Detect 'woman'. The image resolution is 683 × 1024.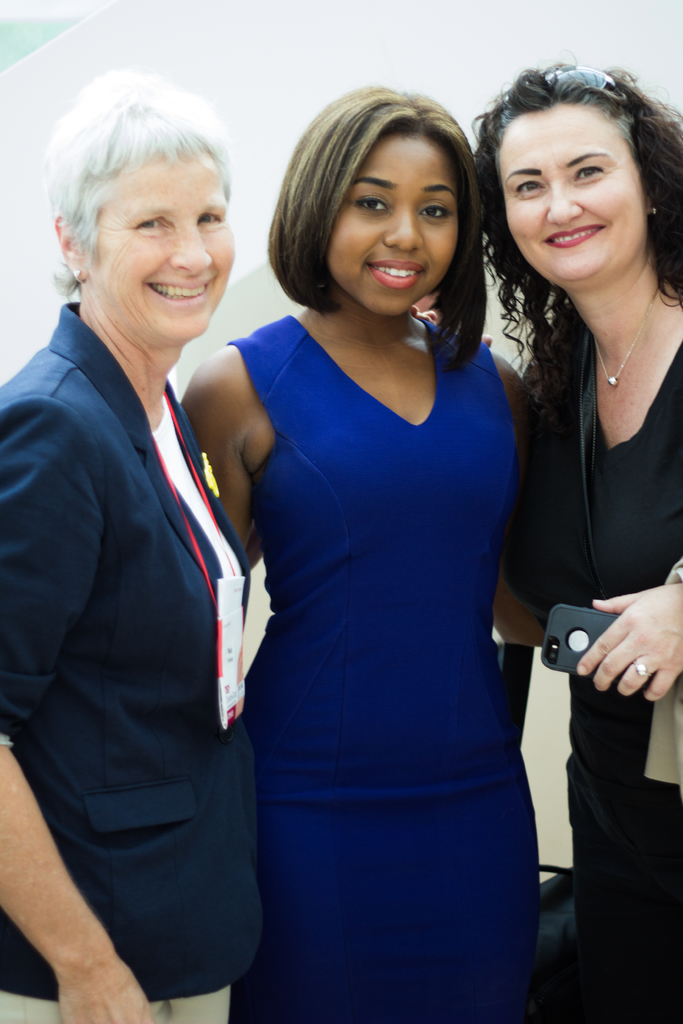
[409, 57, 682, 1019].
